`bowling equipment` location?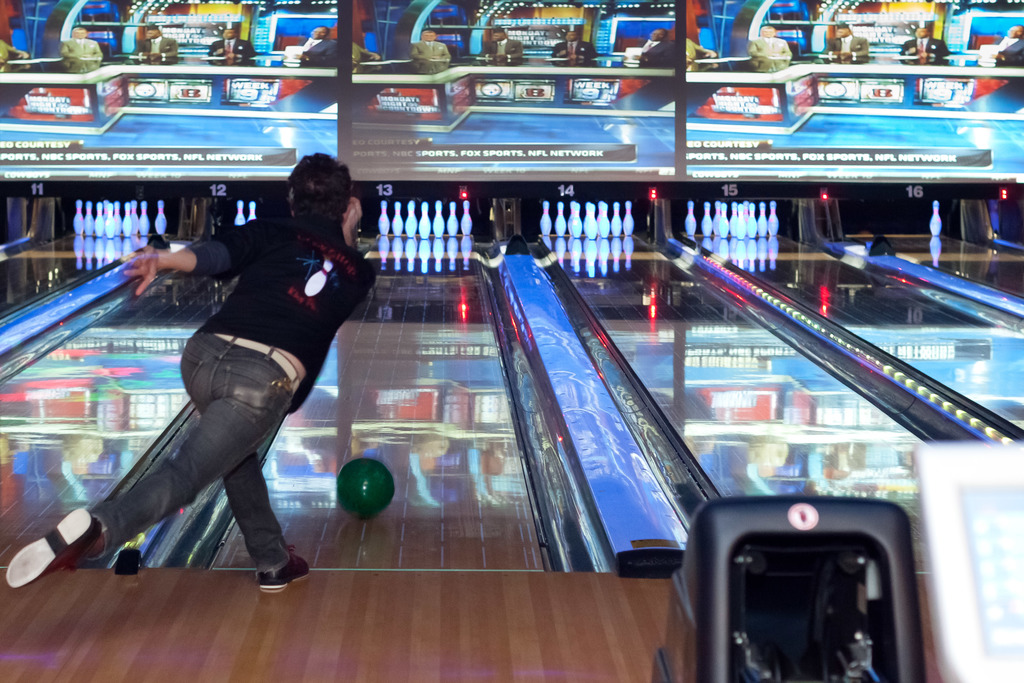
detection(924, 197, 945, 243)
